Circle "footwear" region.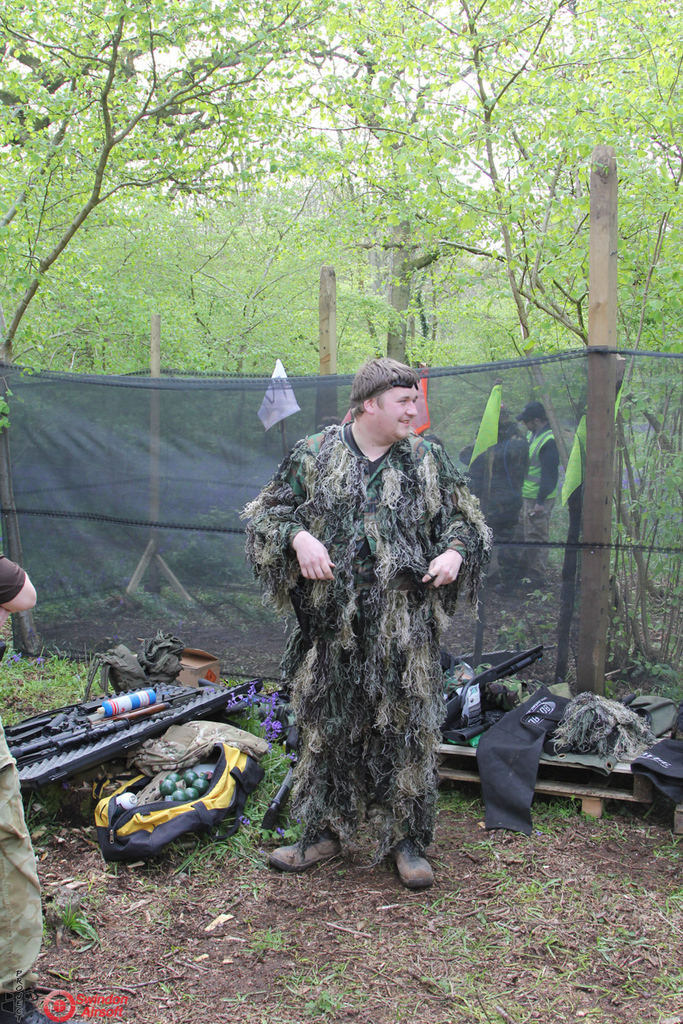
Region: 398, 841, 436, 885.
